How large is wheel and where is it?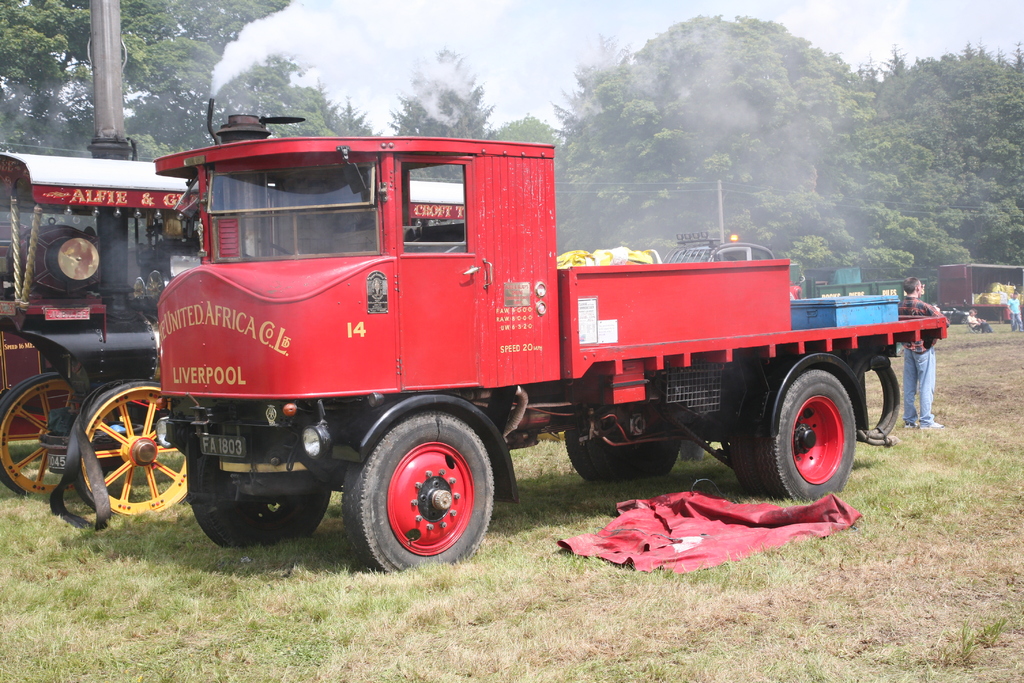
Bounding box: left=347, top=415, right=493, bottom=574.
